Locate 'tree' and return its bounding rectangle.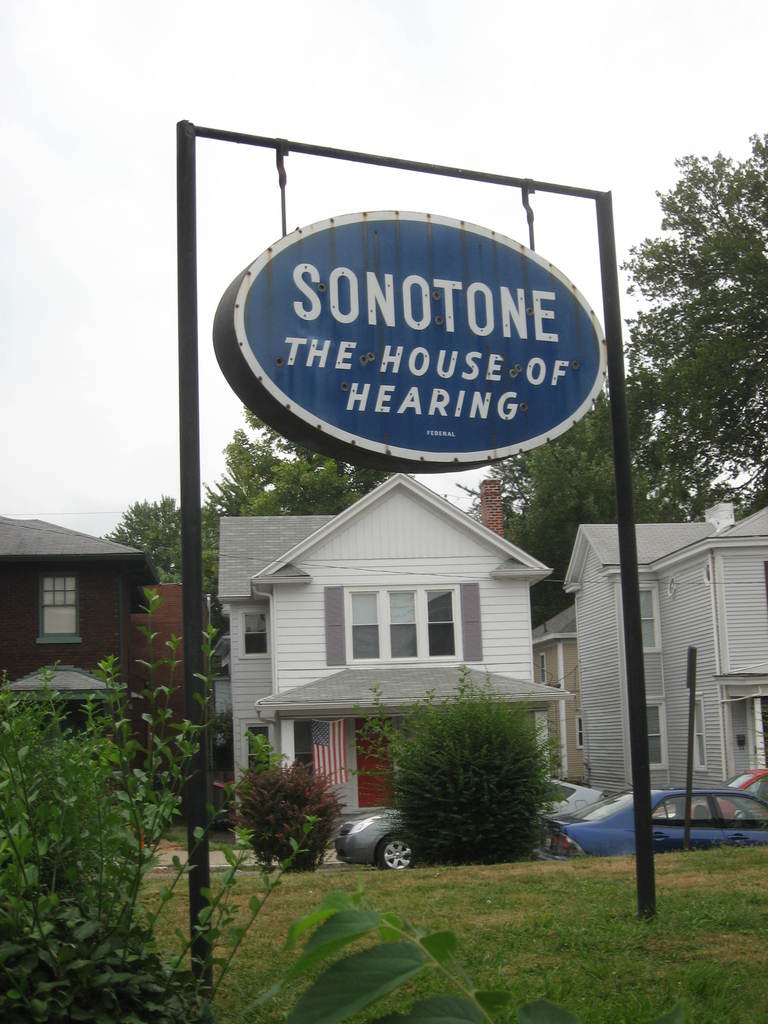
l=209, t=476, r=244, b=505.
